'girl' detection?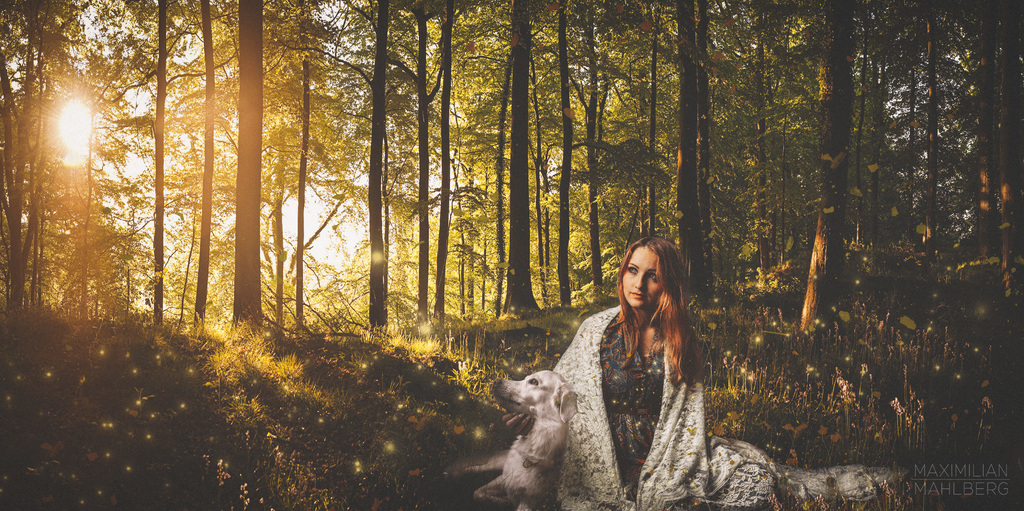
482 235 714 510
